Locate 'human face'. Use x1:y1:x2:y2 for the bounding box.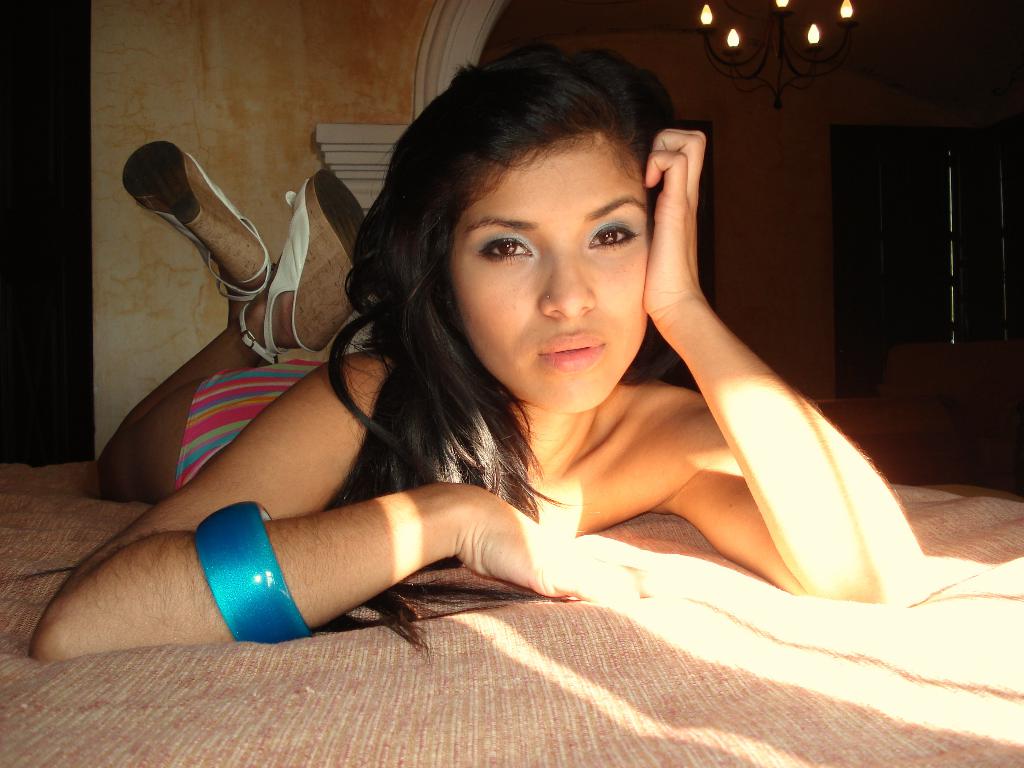
449:129:655:415.
